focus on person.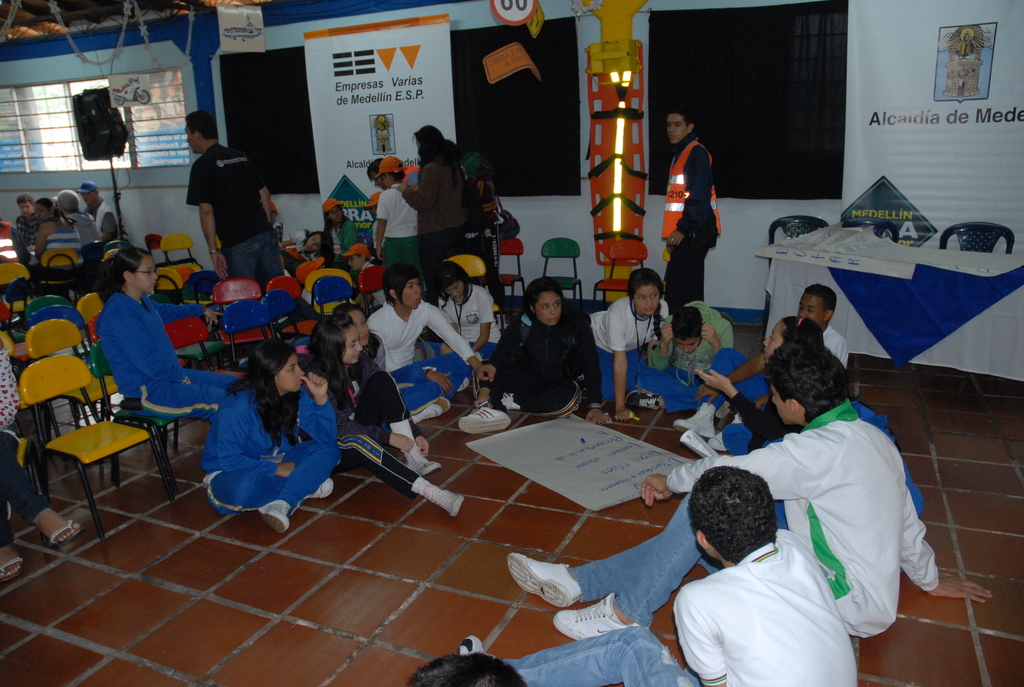
Focused at (x1=664, y1=102, x2=723, y2=312).
